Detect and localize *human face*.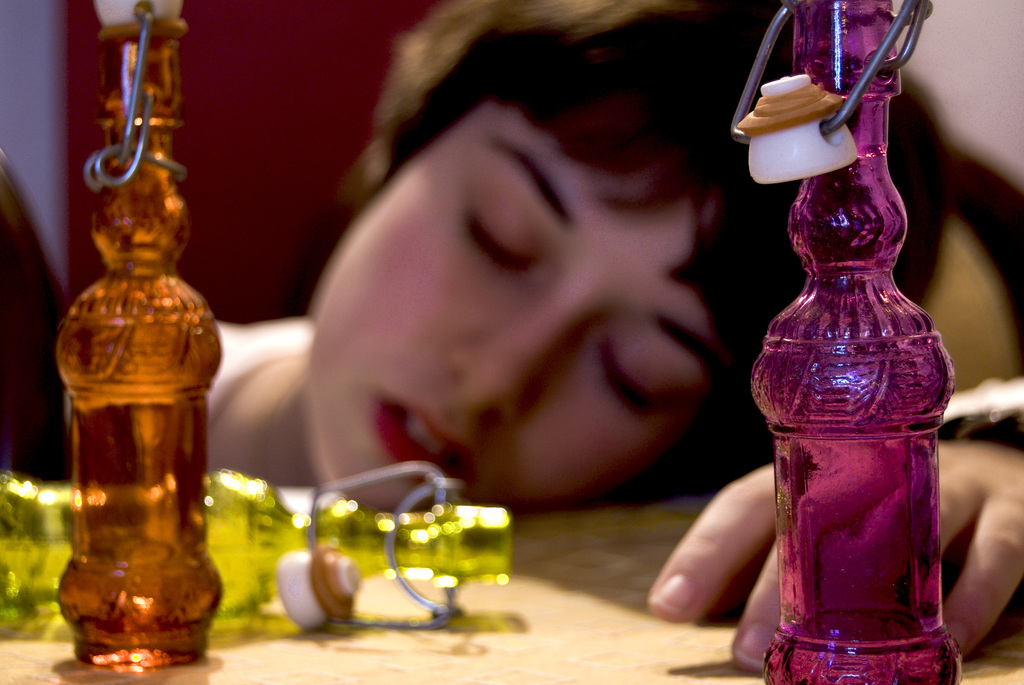
Localized at bbox=[303, 93, 739, 509].
